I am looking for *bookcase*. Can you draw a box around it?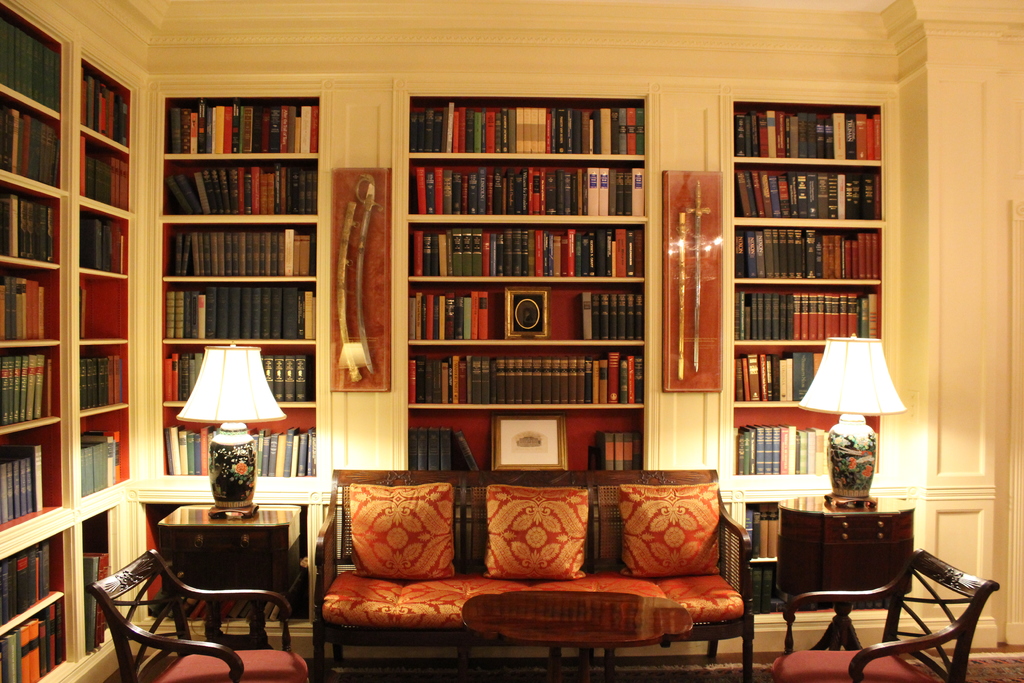
Sure, the bounding box is rect(0, 0, 886, 682).
